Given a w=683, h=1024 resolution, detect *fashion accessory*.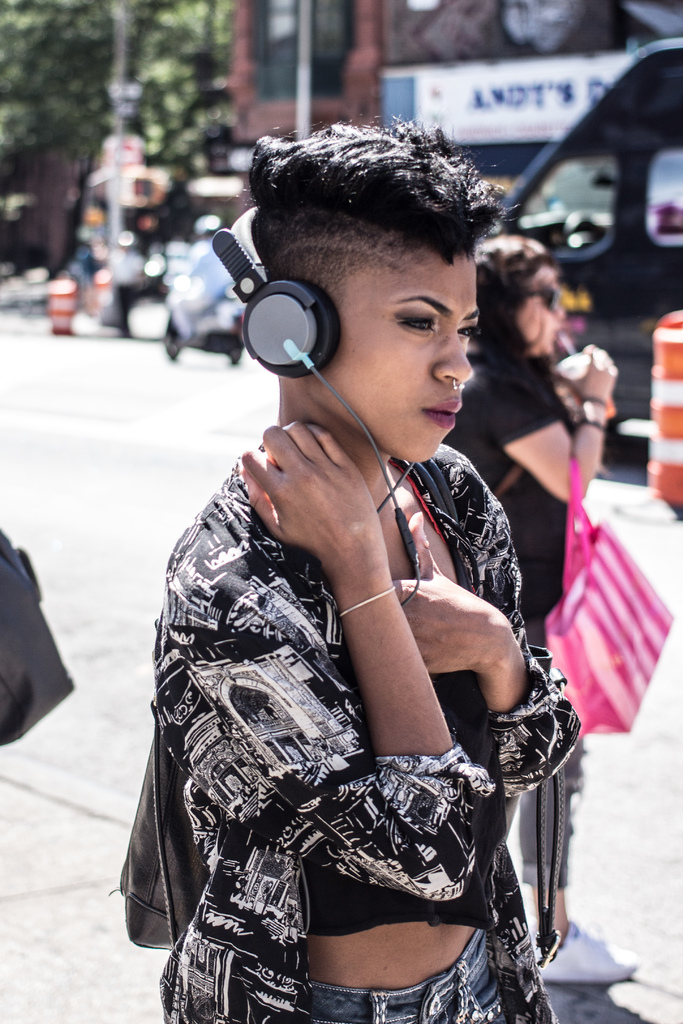
{"x1": 531, "y1": 451, "x2": 677, "y2": 736}.
